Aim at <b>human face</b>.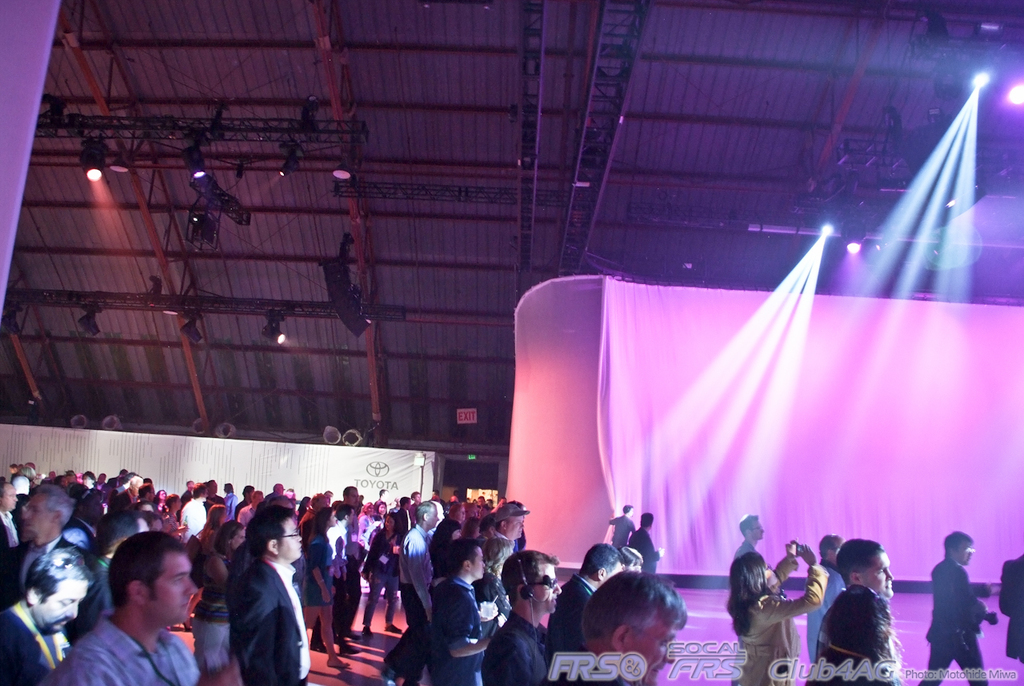
Aimed at <bbox>766, 564, 780, 590</bbox>.
